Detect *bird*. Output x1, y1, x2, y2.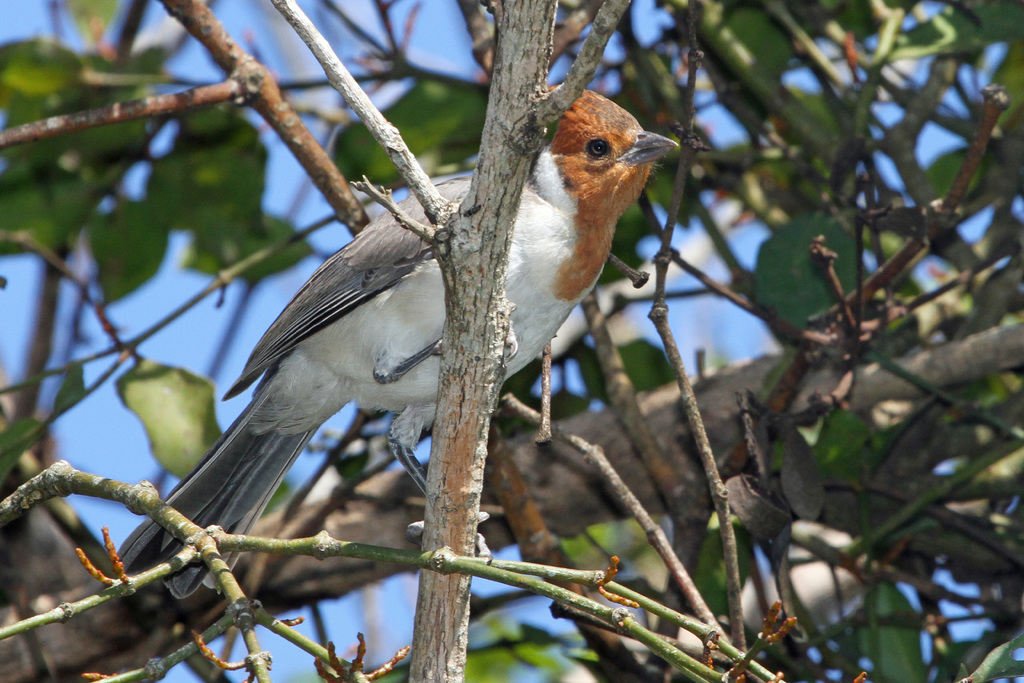
145, 113, 643, 585.
